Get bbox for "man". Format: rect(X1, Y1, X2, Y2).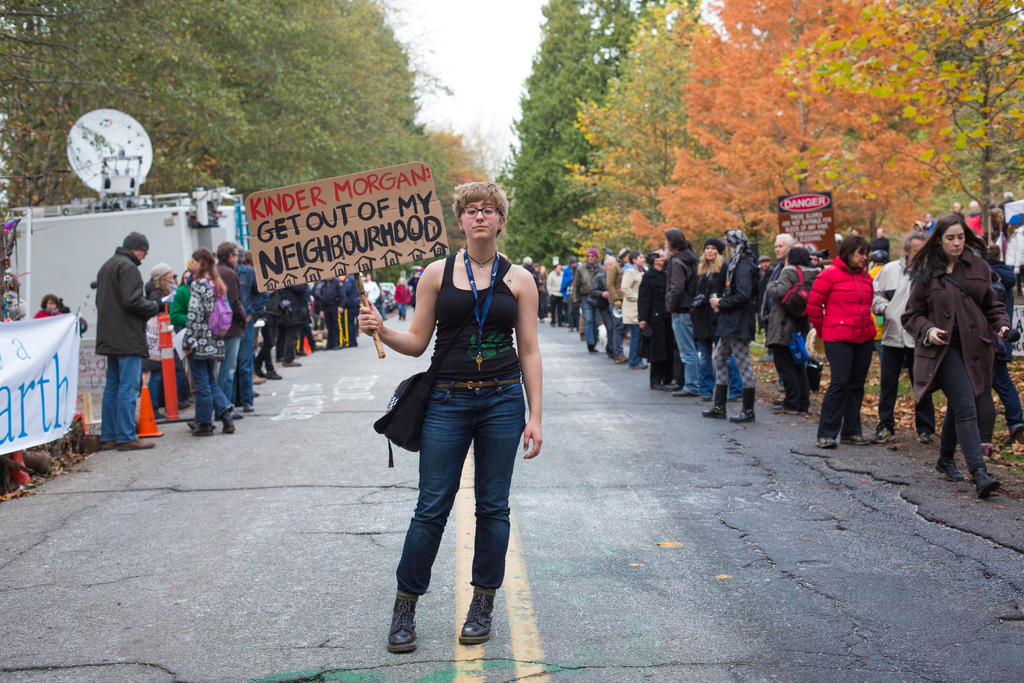
rect(563, 255, 591, 317).
